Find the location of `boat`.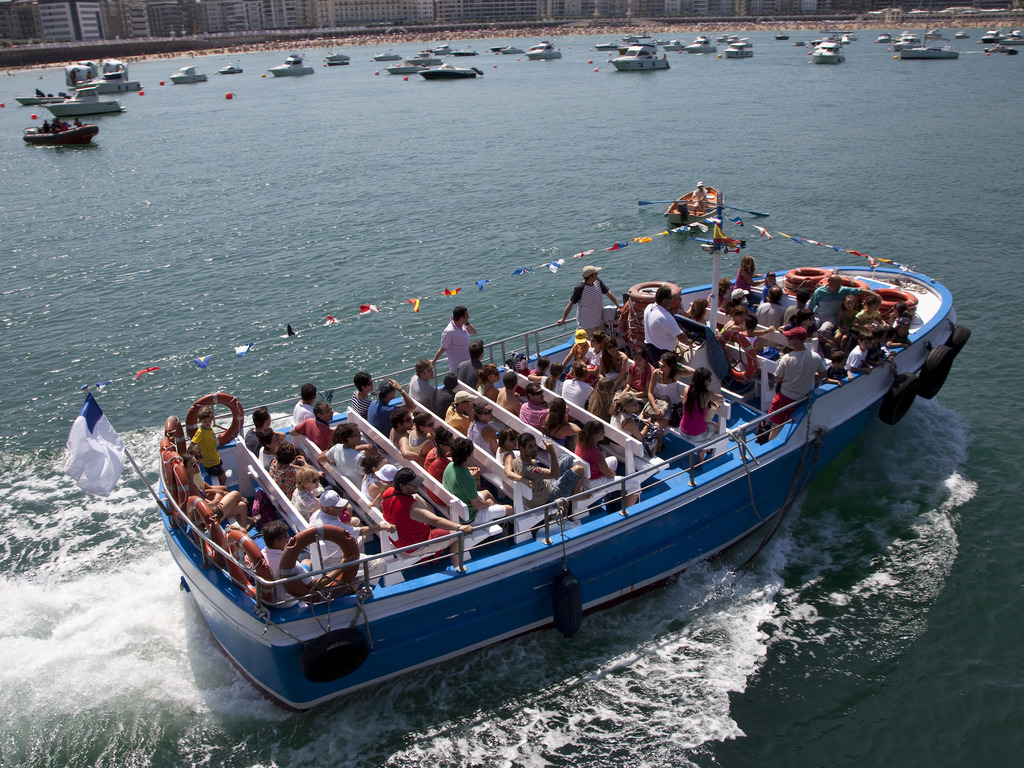
Location: [left=217, top=63, right=246, bottom=79].
